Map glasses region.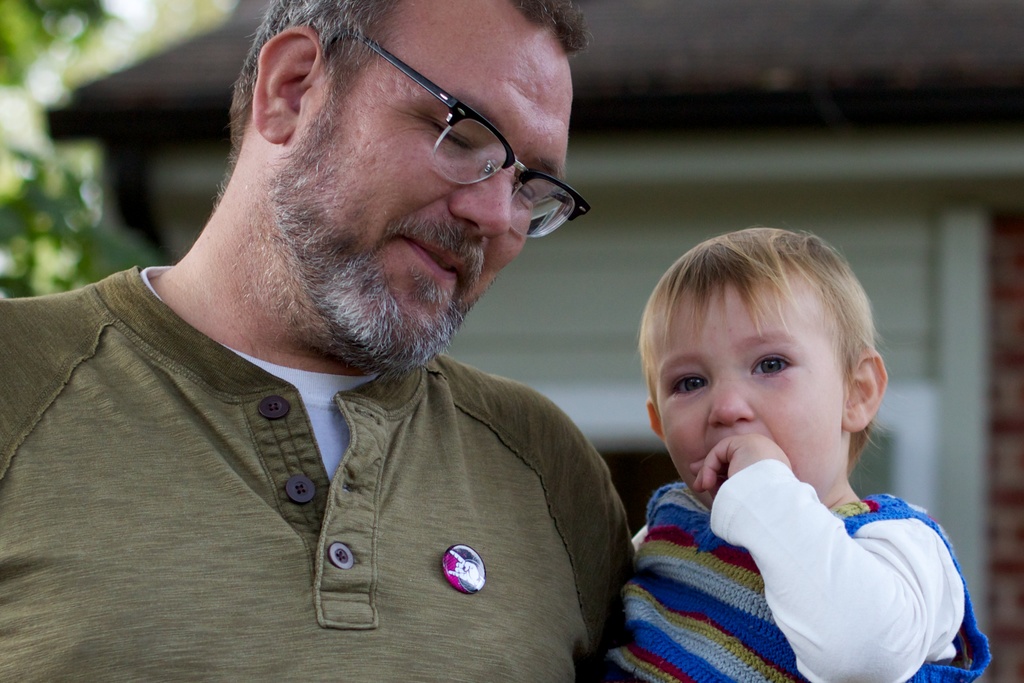
Mapped to x1=342, y1=24, x2=592, y2=239.
